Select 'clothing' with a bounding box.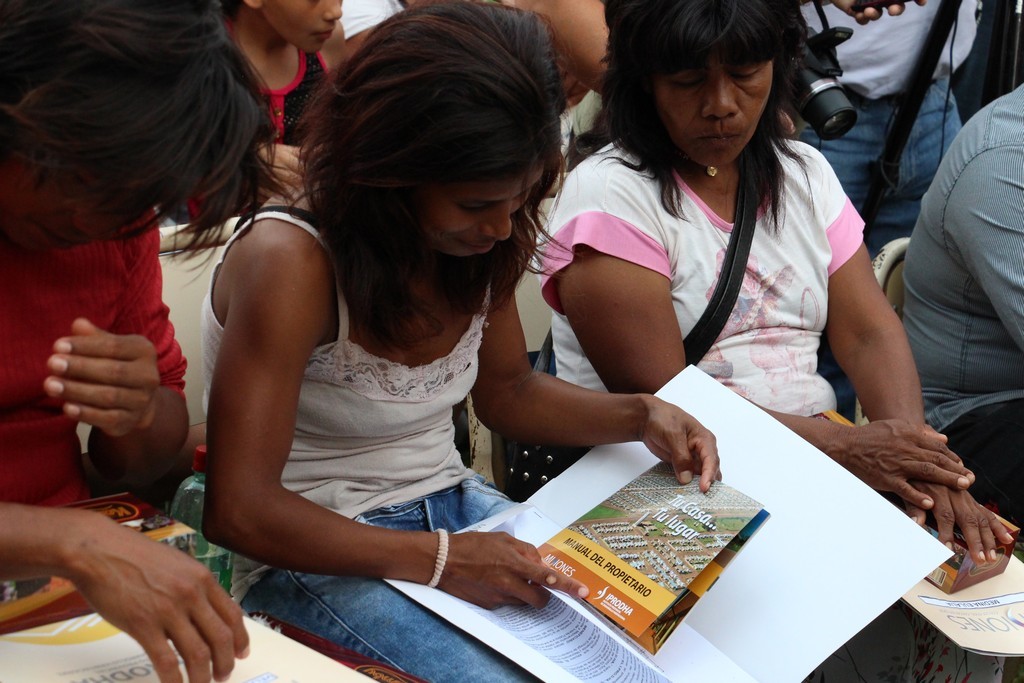
box=[204, 205, 475, 522].
